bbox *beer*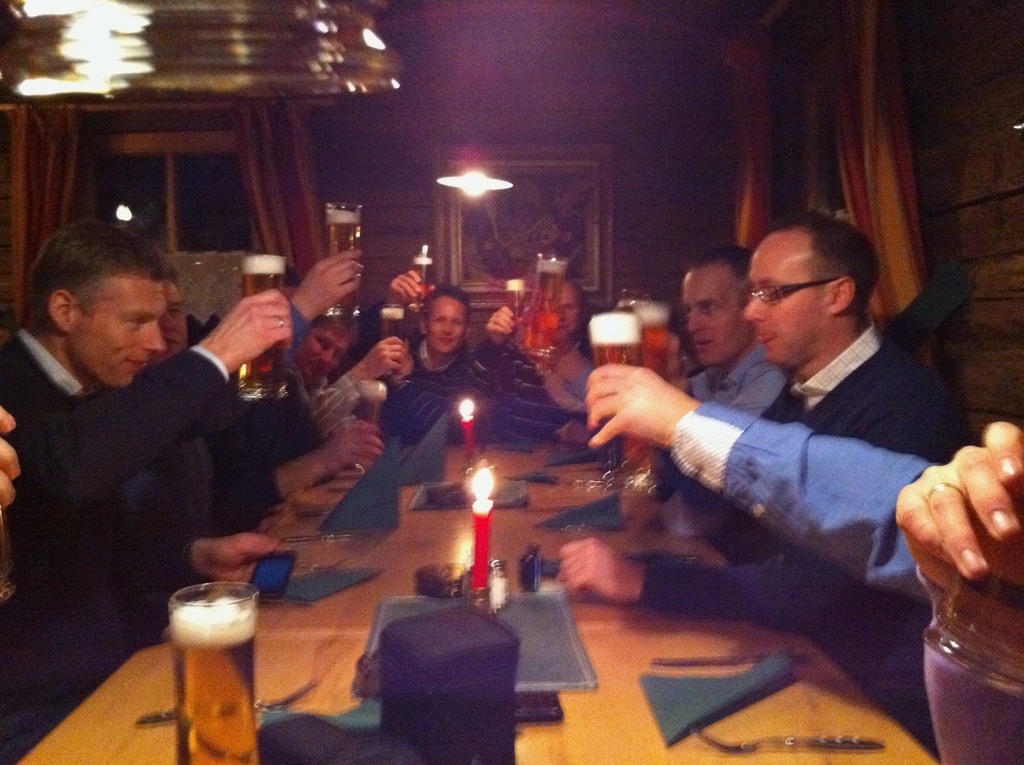
locate(177, 596, 261, 764)
